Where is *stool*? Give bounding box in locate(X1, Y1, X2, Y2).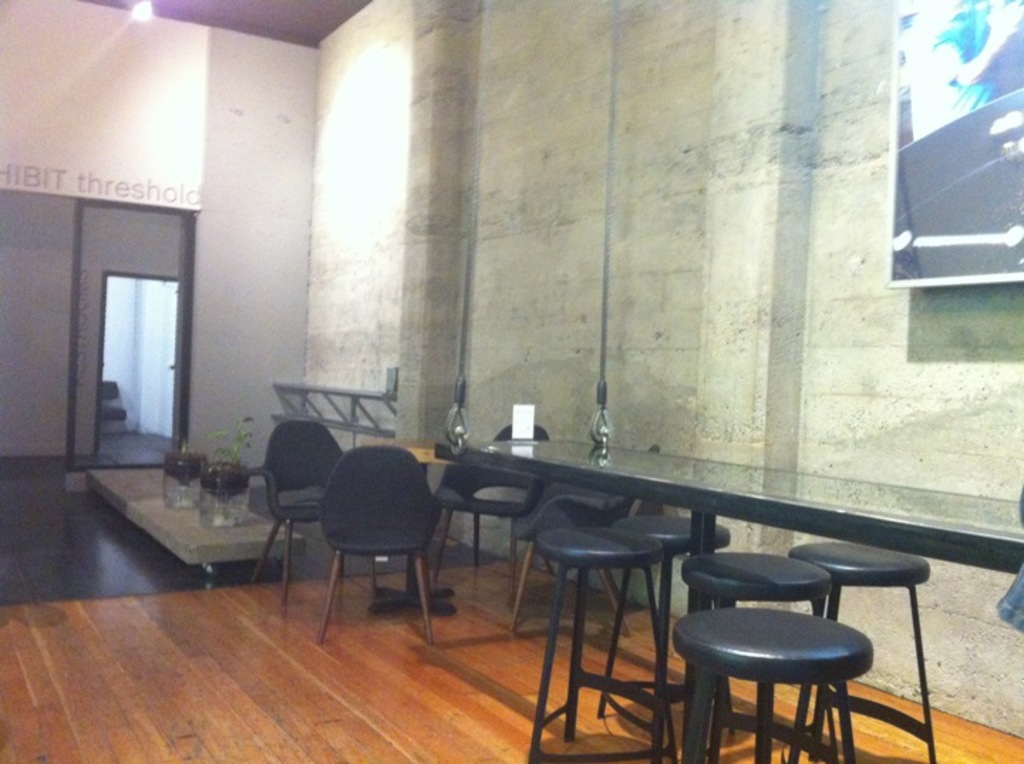
locate(697, 551, 831, 763).
